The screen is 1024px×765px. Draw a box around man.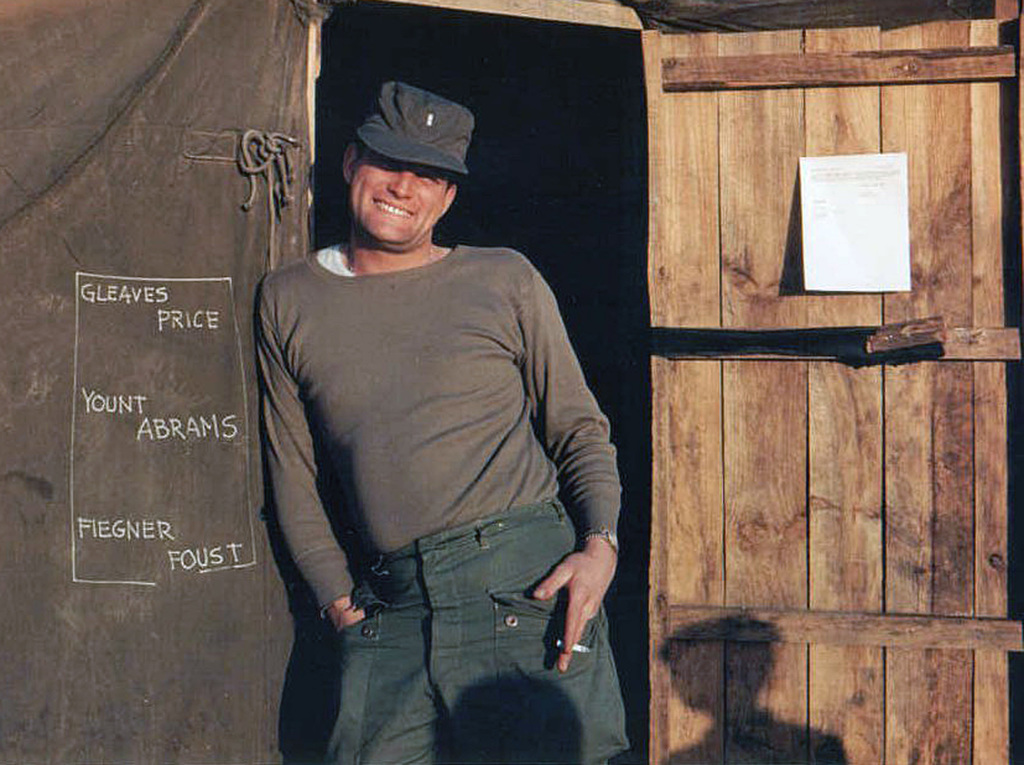
select_region(237, 69, 634, 750).
